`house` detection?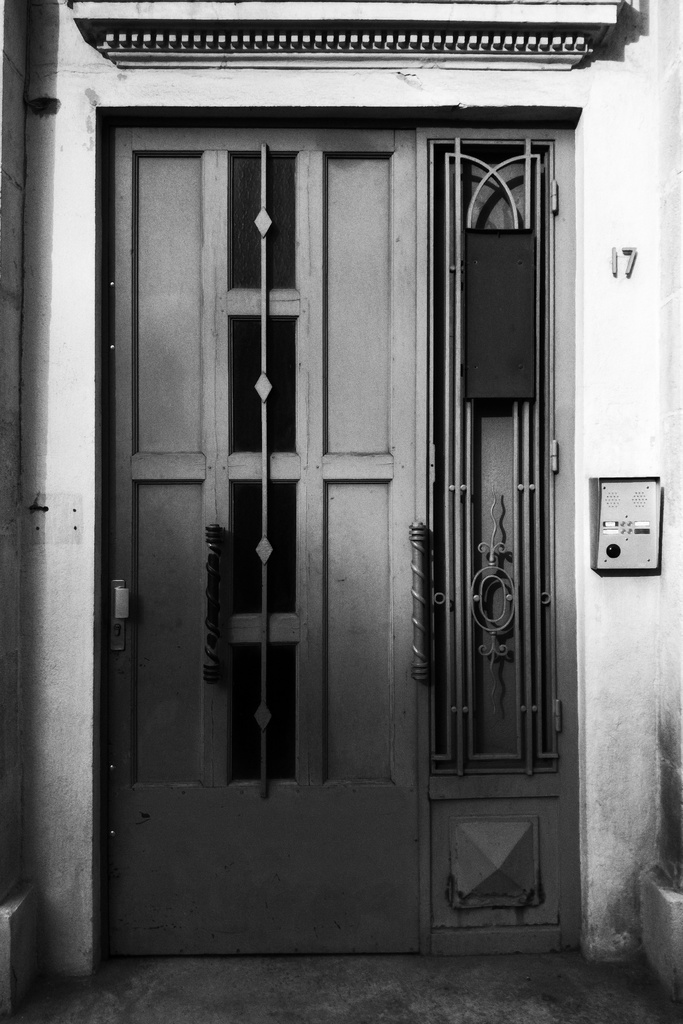
[x1=0, y1=0, x2=682, y2=1023]
